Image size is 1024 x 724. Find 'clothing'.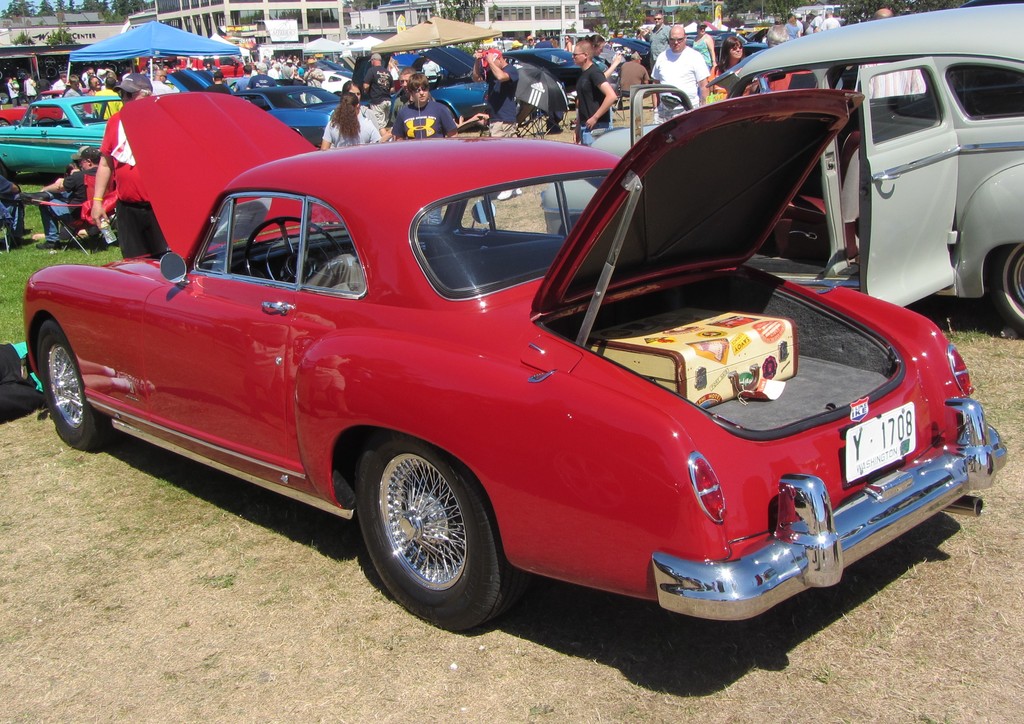
l=147, t=82, r=172, b=93.
